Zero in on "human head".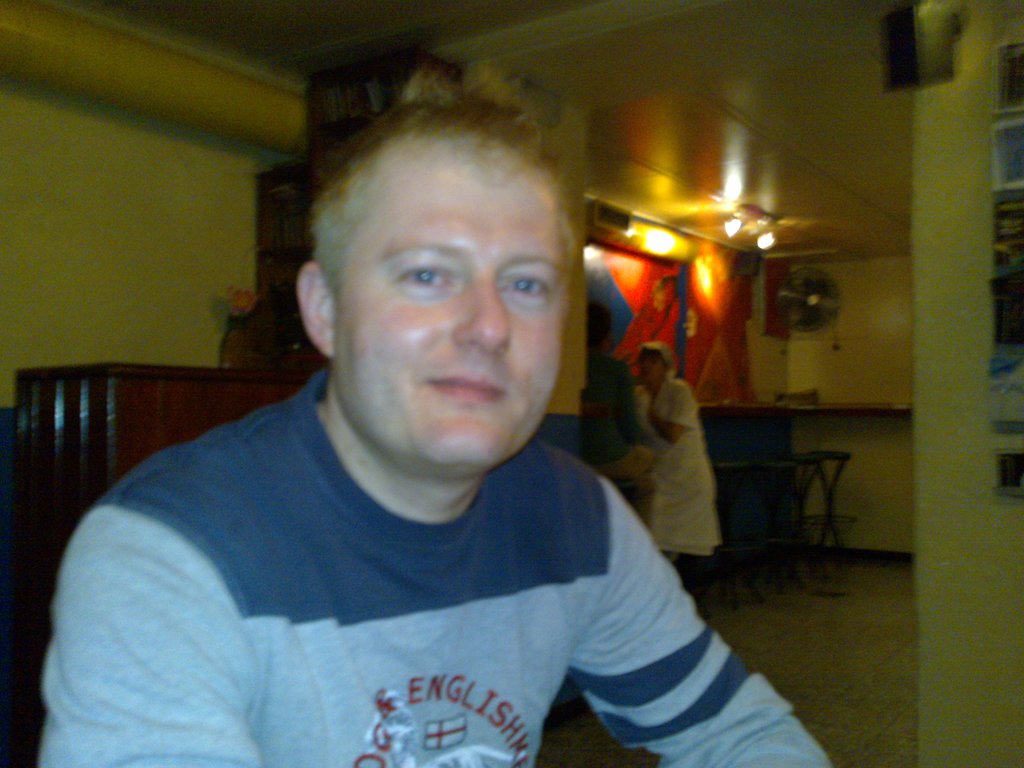
Zeroed in: 640:340:676:389.
